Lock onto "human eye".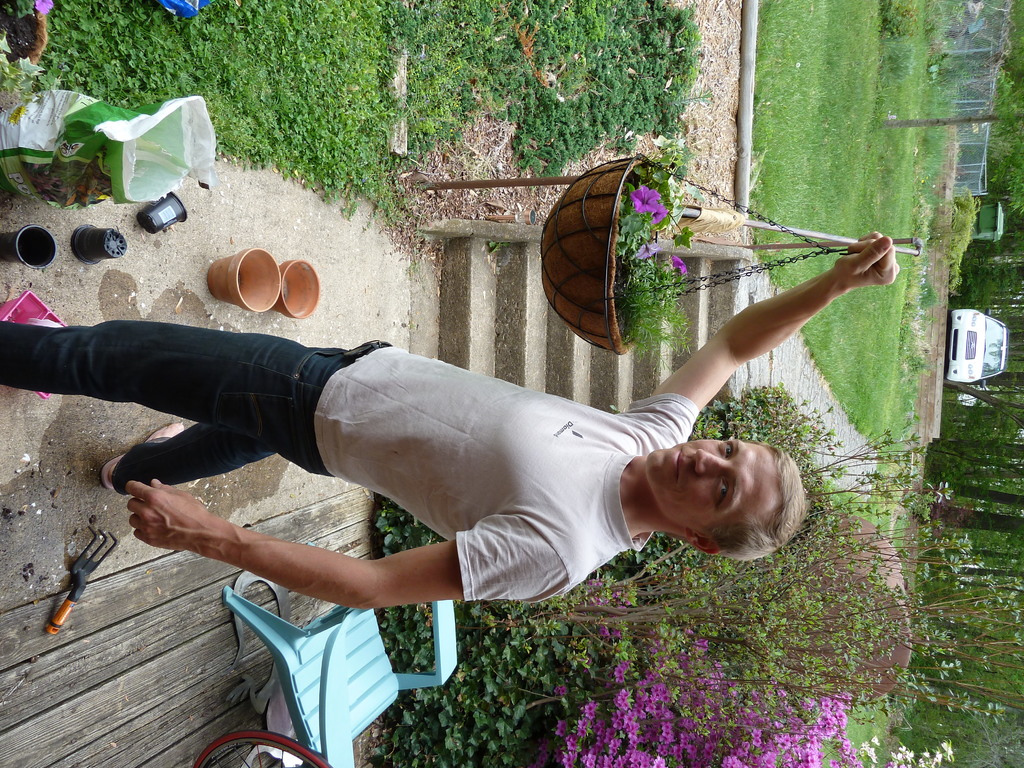
Locked: (left=713, top=477, right=733, bottom=511).
